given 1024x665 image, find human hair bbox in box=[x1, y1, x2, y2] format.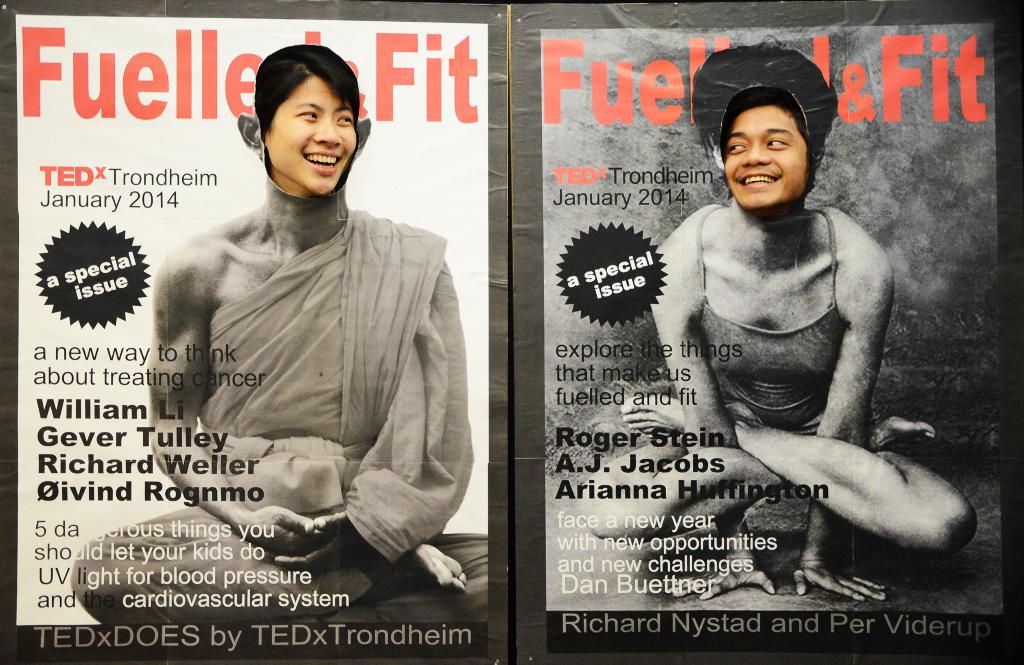
box=[255, 40, 361, 123].
